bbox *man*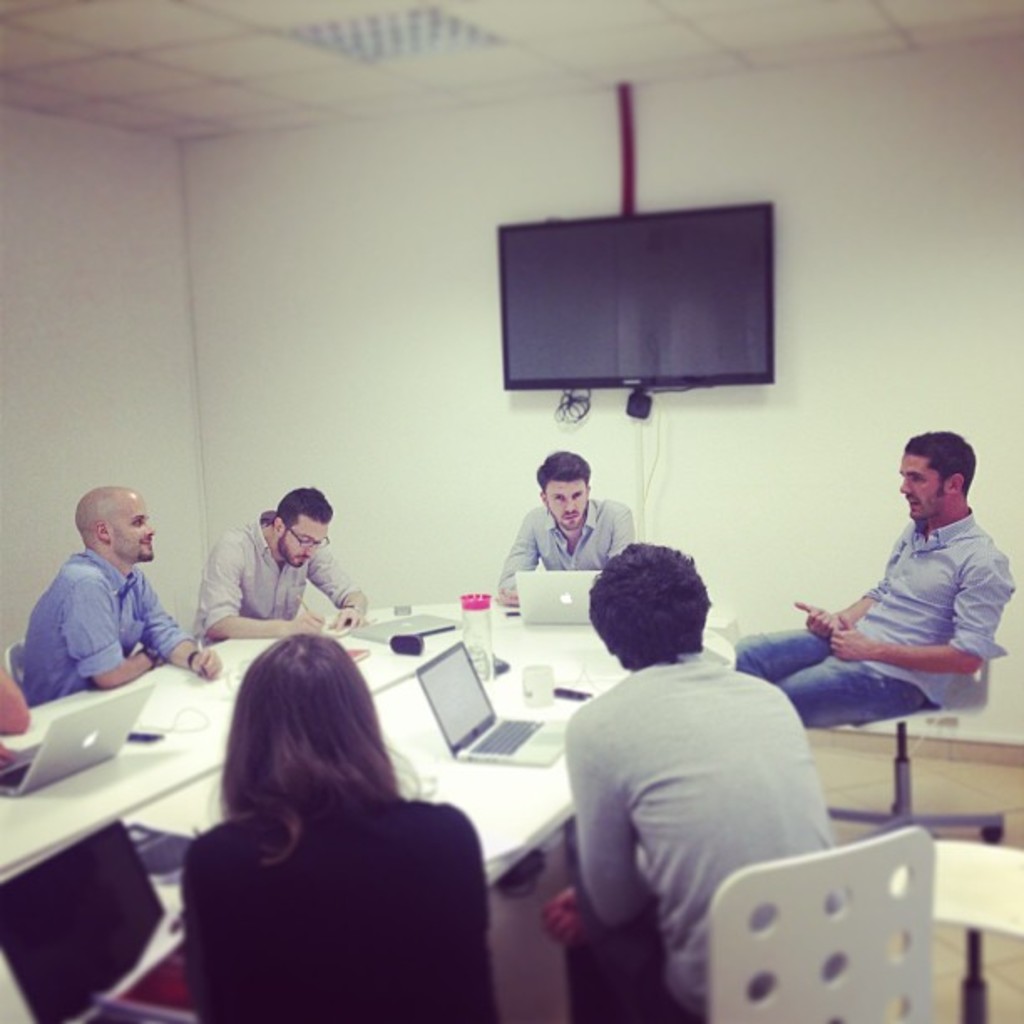
bbox=[539, 544, 838, 1022]
